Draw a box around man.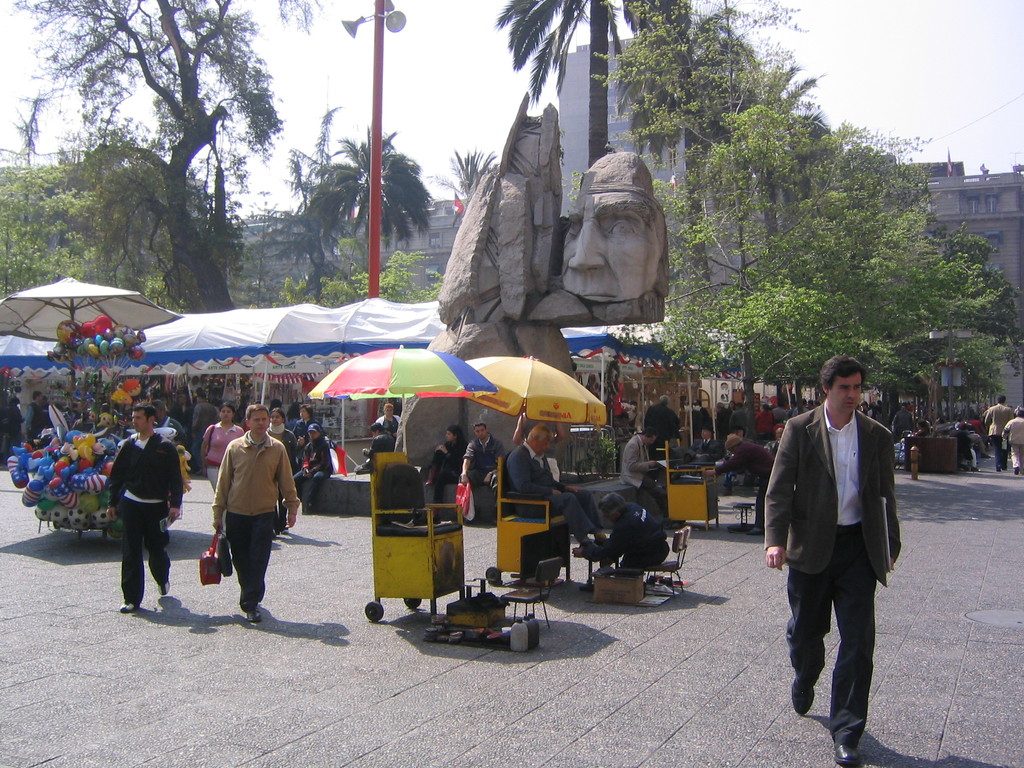
bbox=(691, 400, 710, 446).
